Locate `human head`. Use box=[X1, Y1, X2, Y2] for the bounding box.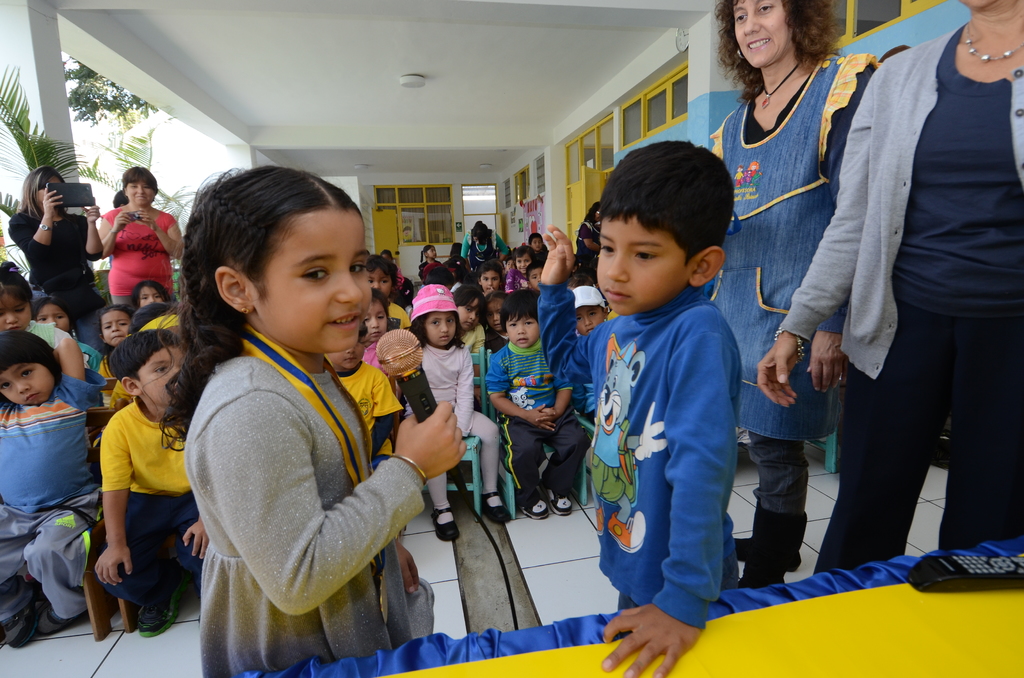
box=[109, 327, 186, 405].
